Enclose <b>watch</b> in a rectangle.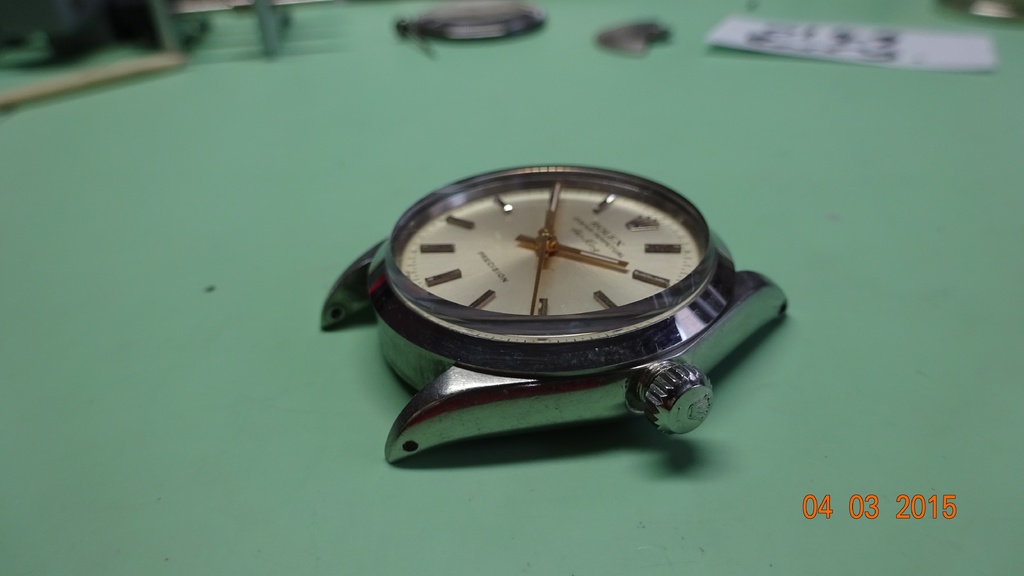
335/154/790/473.
